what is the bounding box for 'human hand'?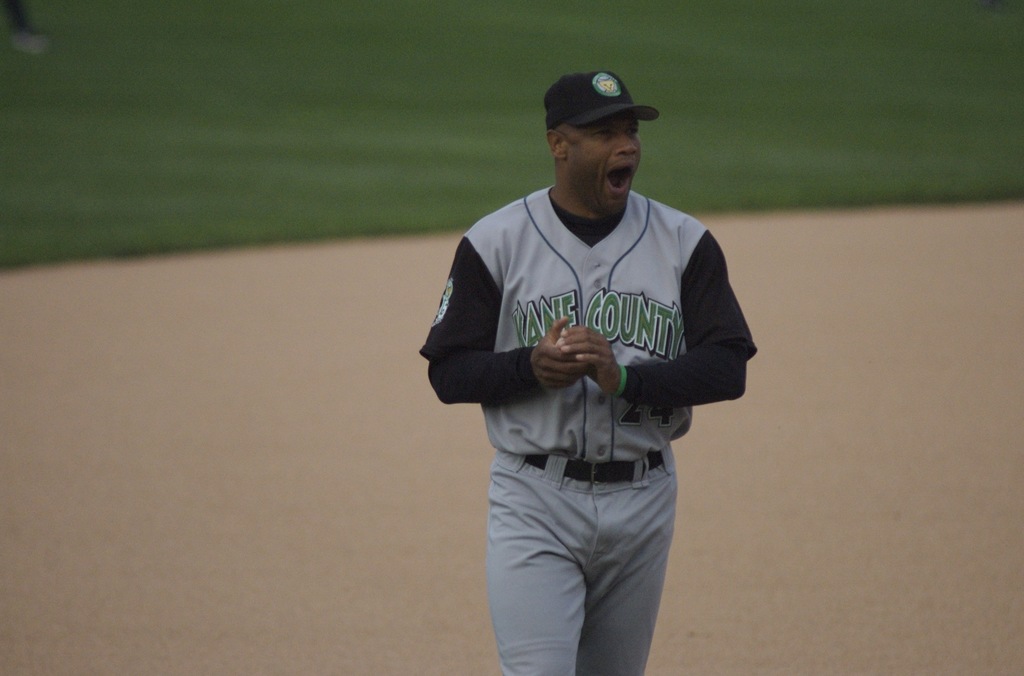
box(557, 322, 623, 399).
